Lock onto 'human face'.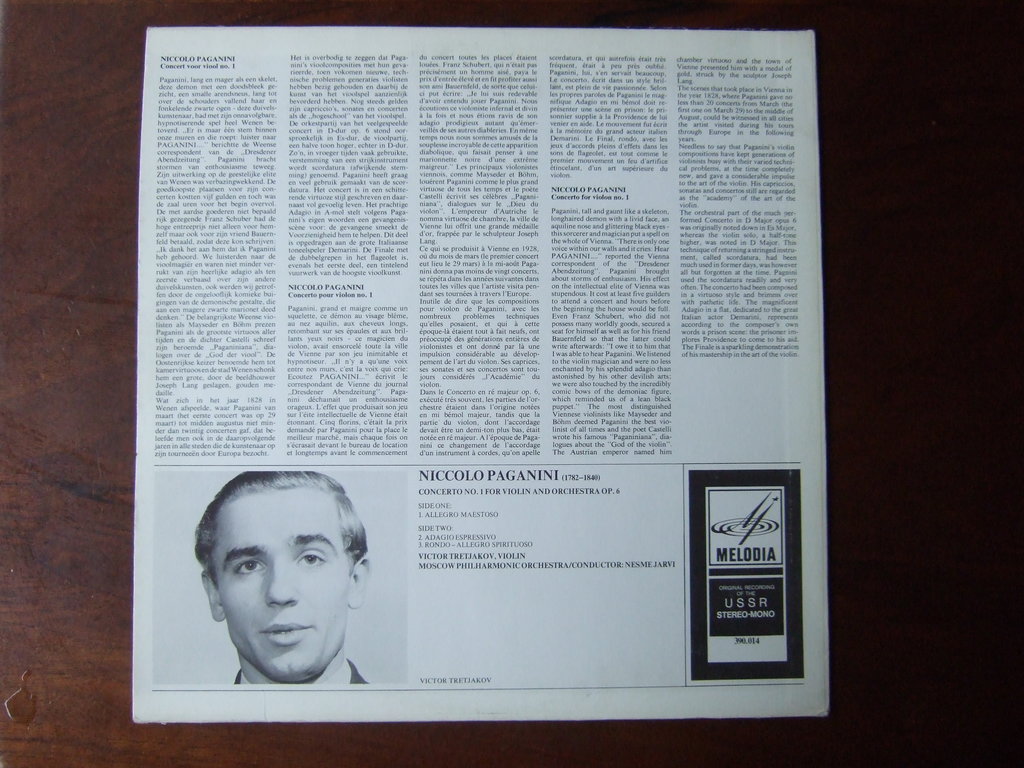
Locked: select_region(214, 487, 349, 678).
